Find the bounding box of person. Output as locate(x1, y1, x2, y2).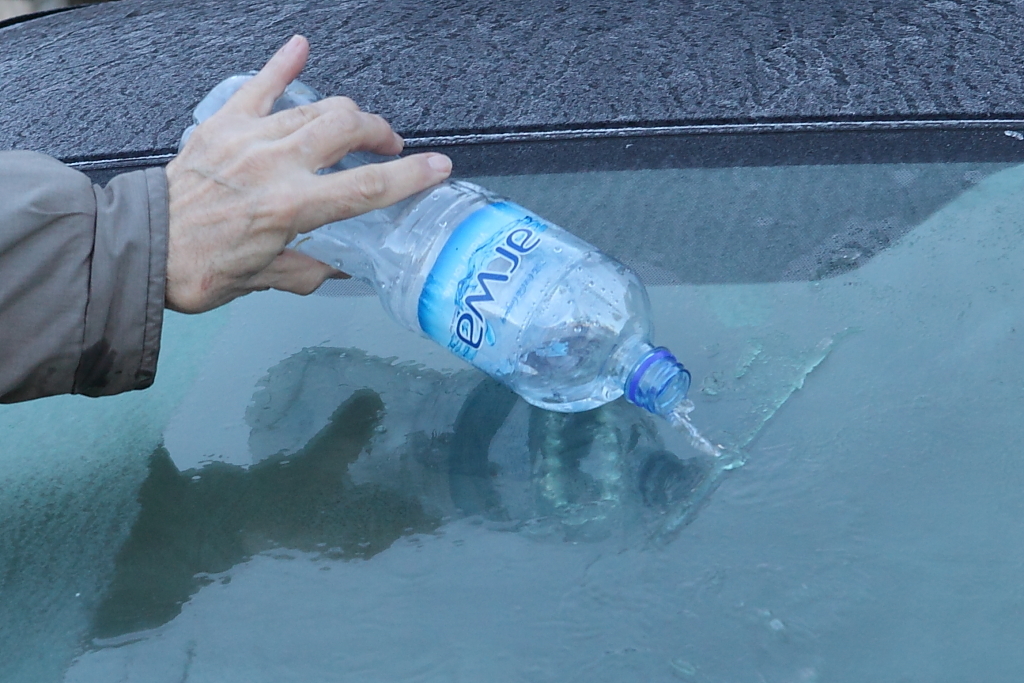
locate(0, 36, 450, 405).
